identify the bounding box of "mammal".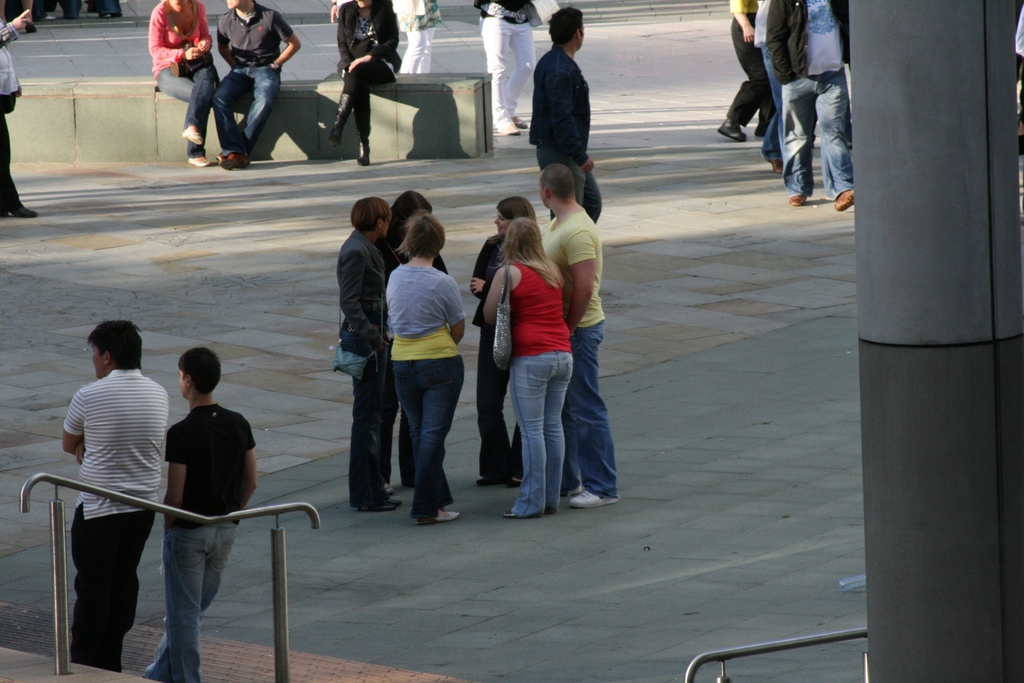
<box>161,344,257,682</box>.
